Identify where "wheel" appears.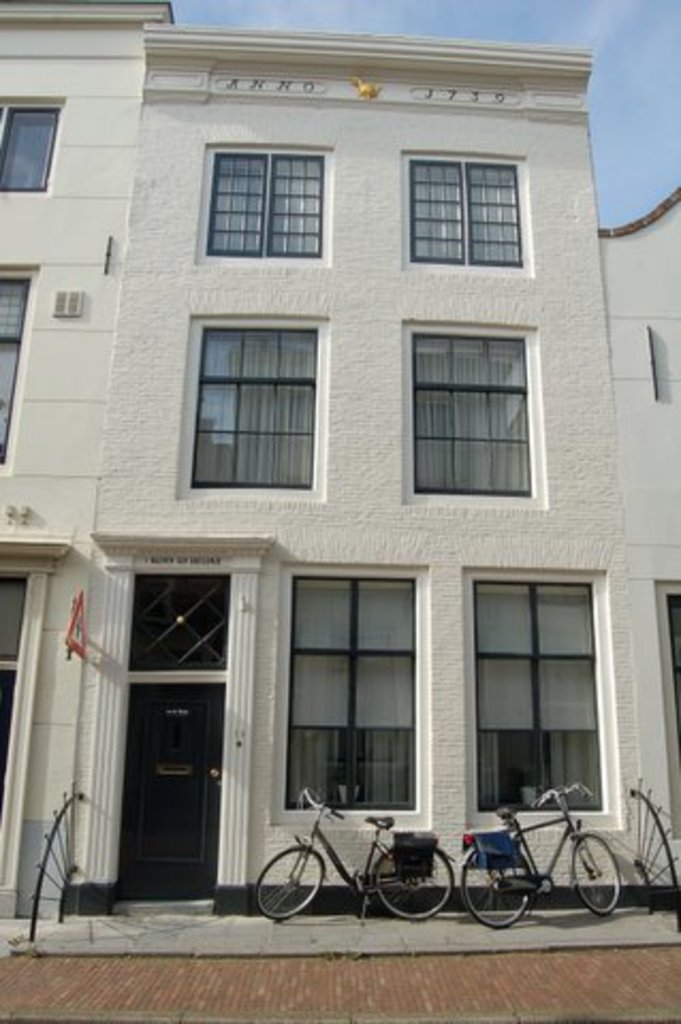
Appears at 568, 830, 621, 915.
